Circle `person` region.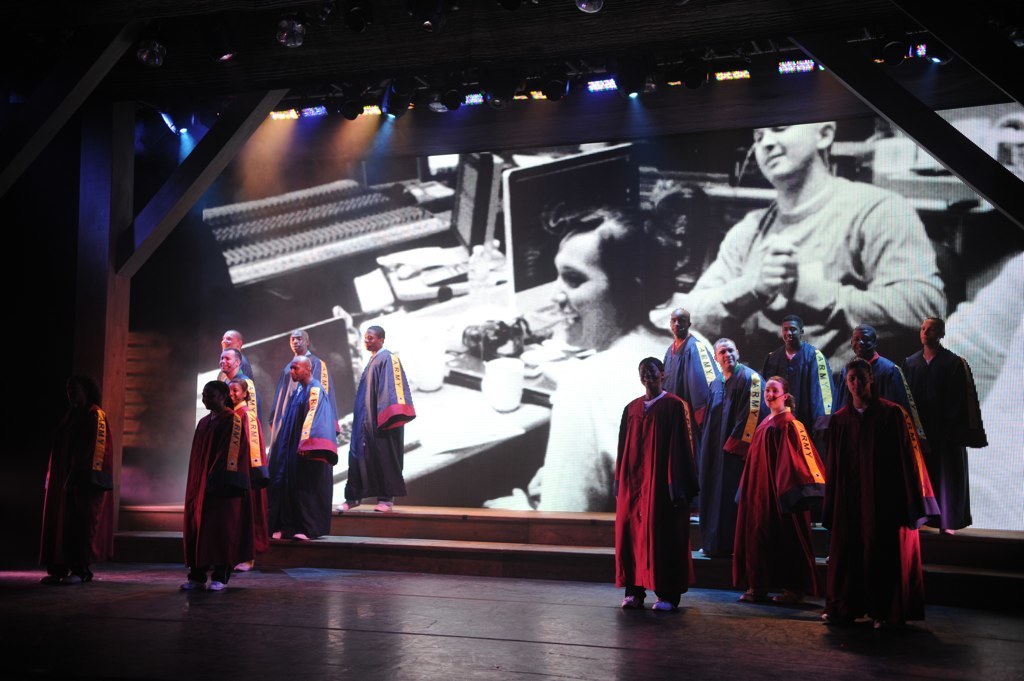
Region: 678:122:948:368.
